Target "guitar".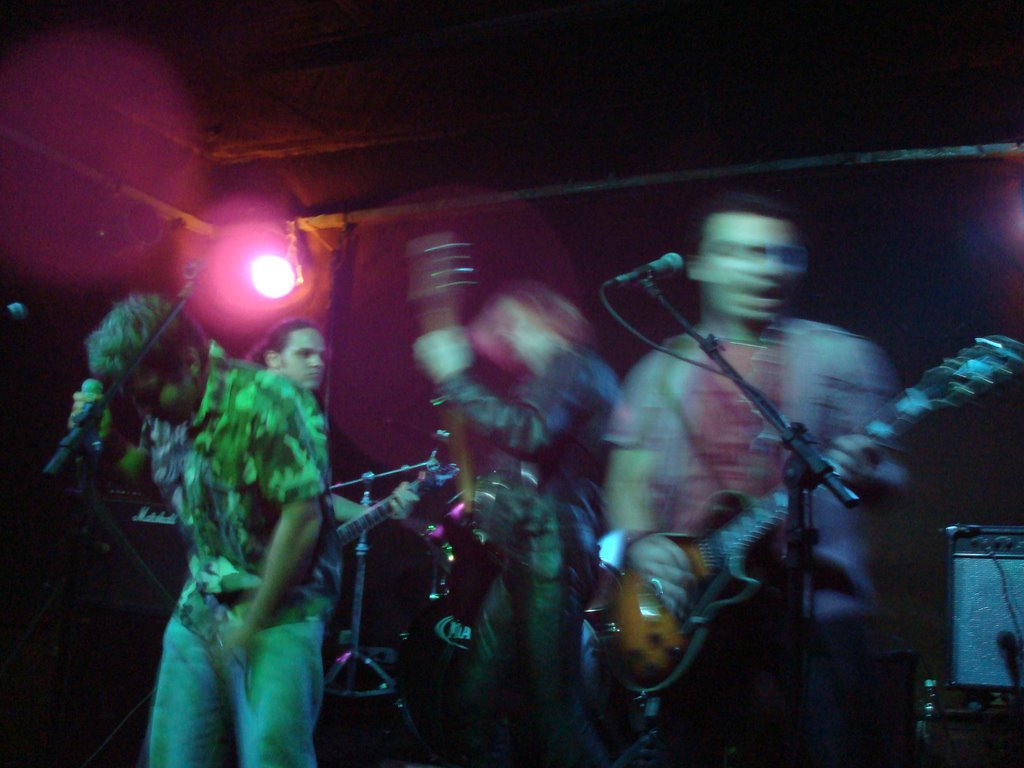
Target region: <region>599, 333, 1023, 699</region>.
